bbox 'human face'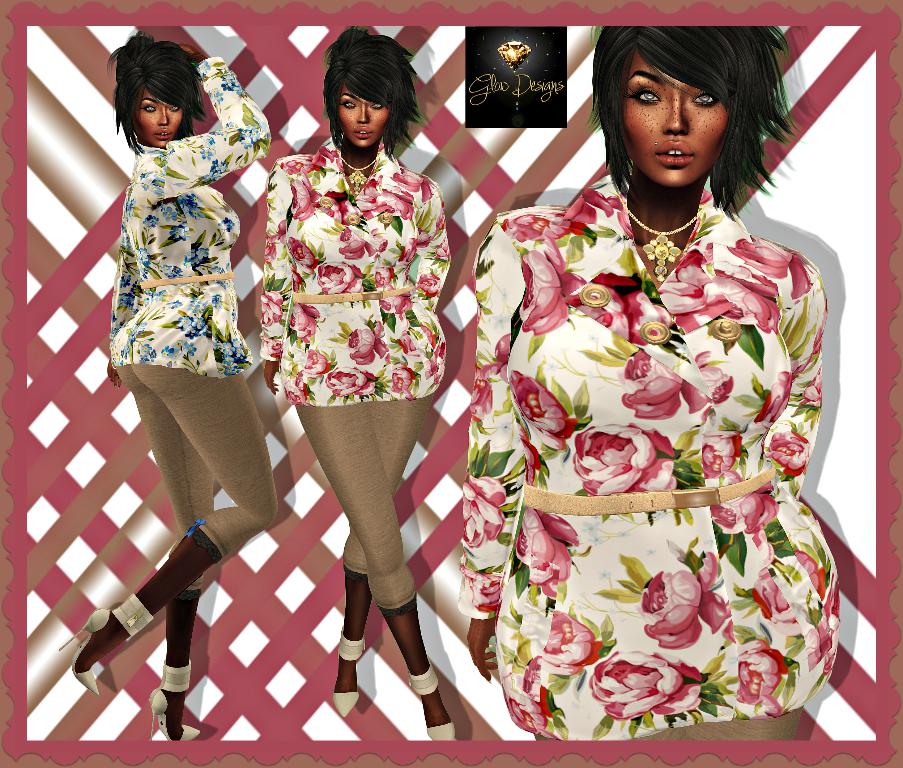
[339,89,385,147]
